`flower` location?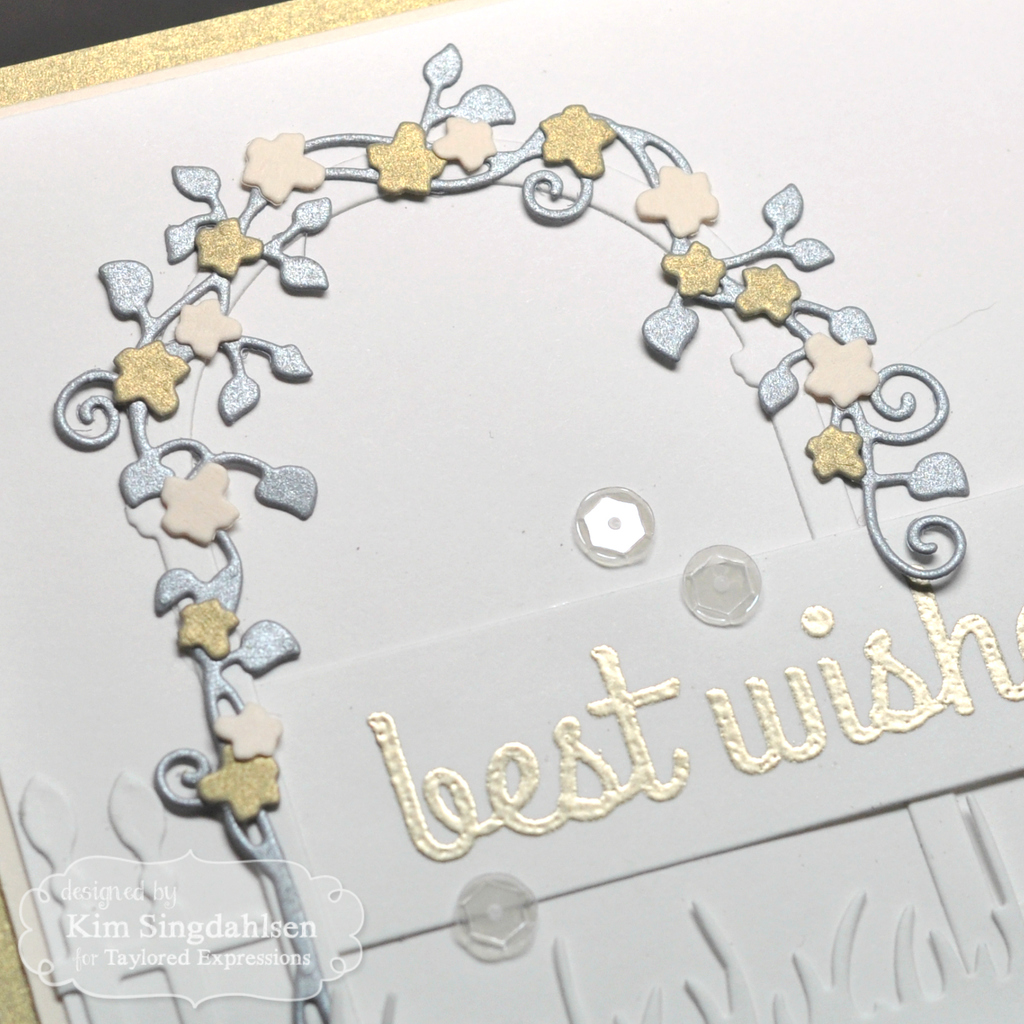
rect(209, 700, 286, 762)
